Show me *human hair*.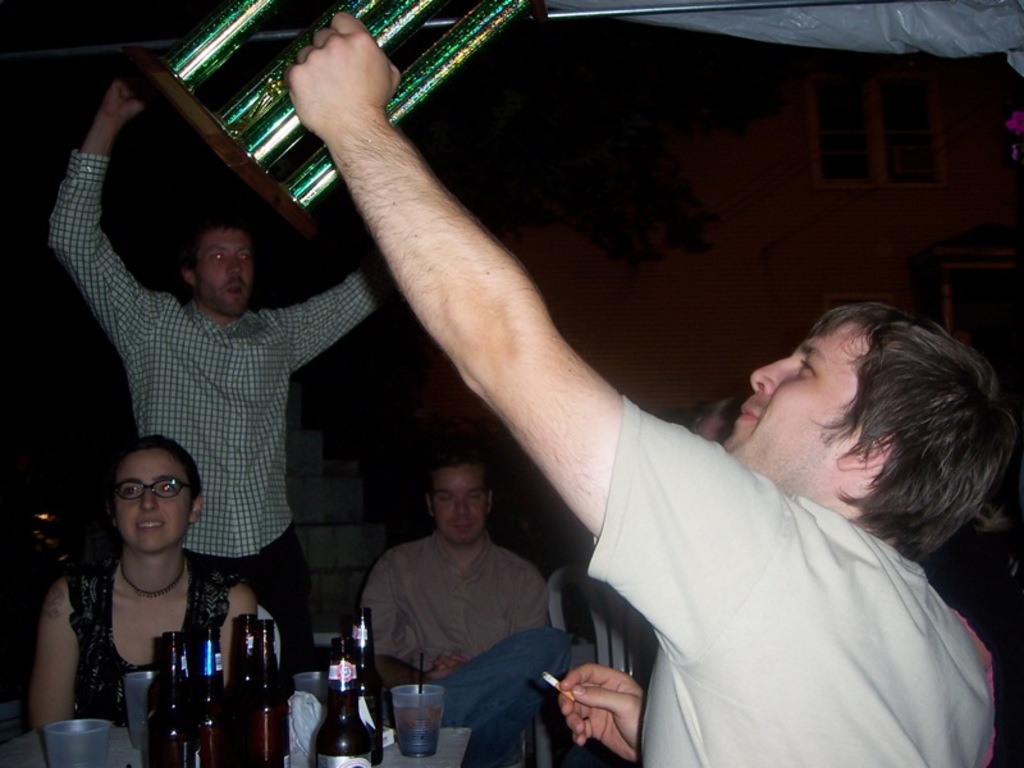
*human hair* is here: <region>108, 433, 206, 515</region>.
